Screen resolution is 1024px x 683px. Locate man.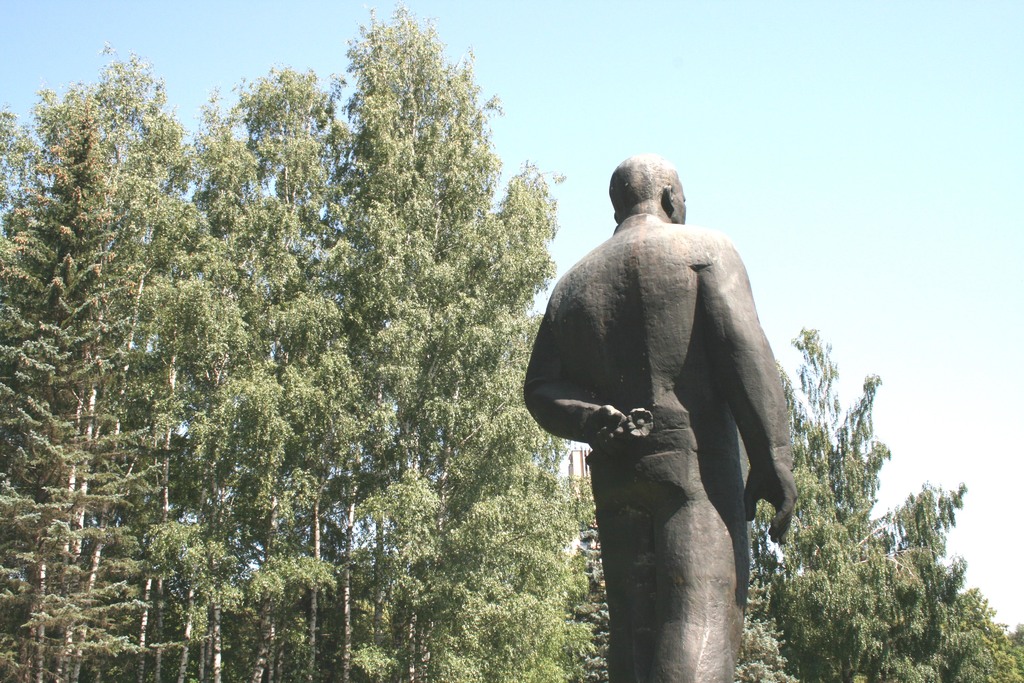
[539, 138, 785, 640].
